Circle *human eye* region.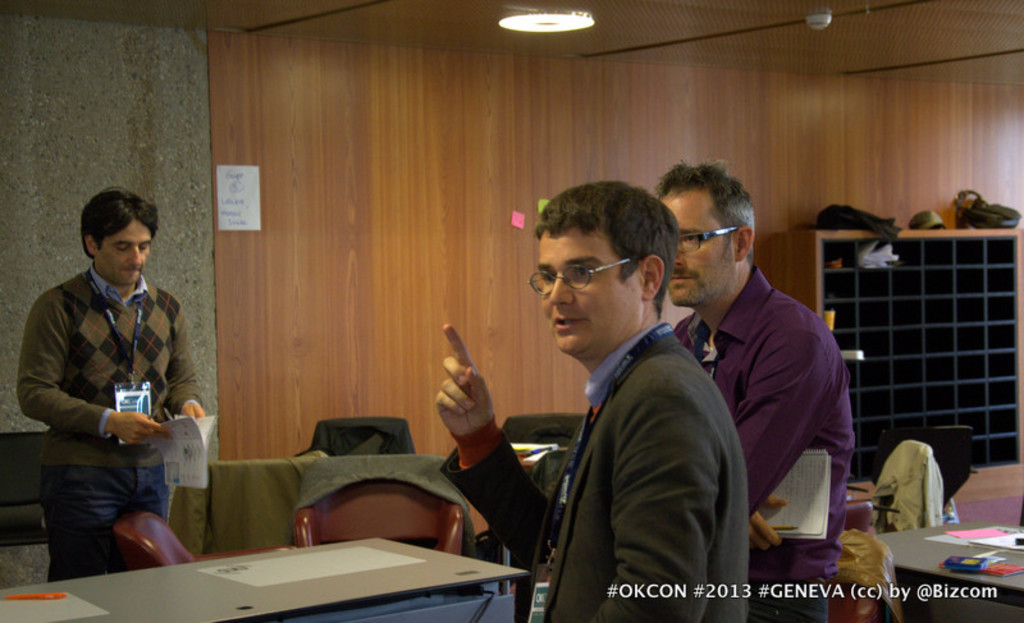
Region: 680 233 699 247.
